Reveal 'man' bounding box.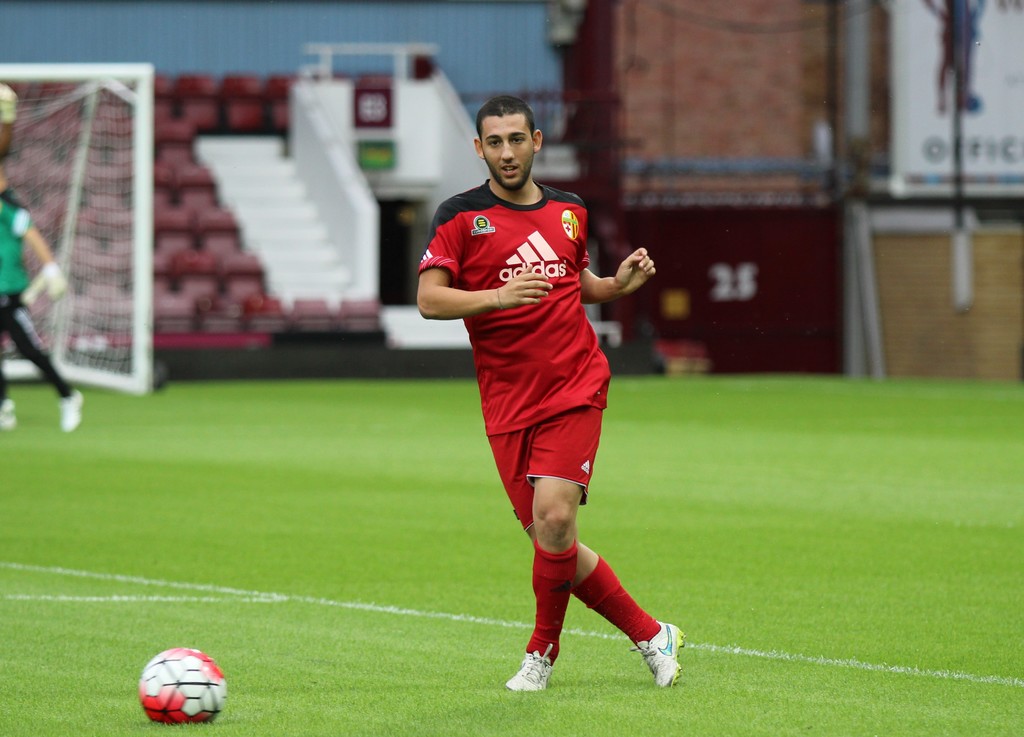
Revealed: detection(0, 168, 84, 430).
